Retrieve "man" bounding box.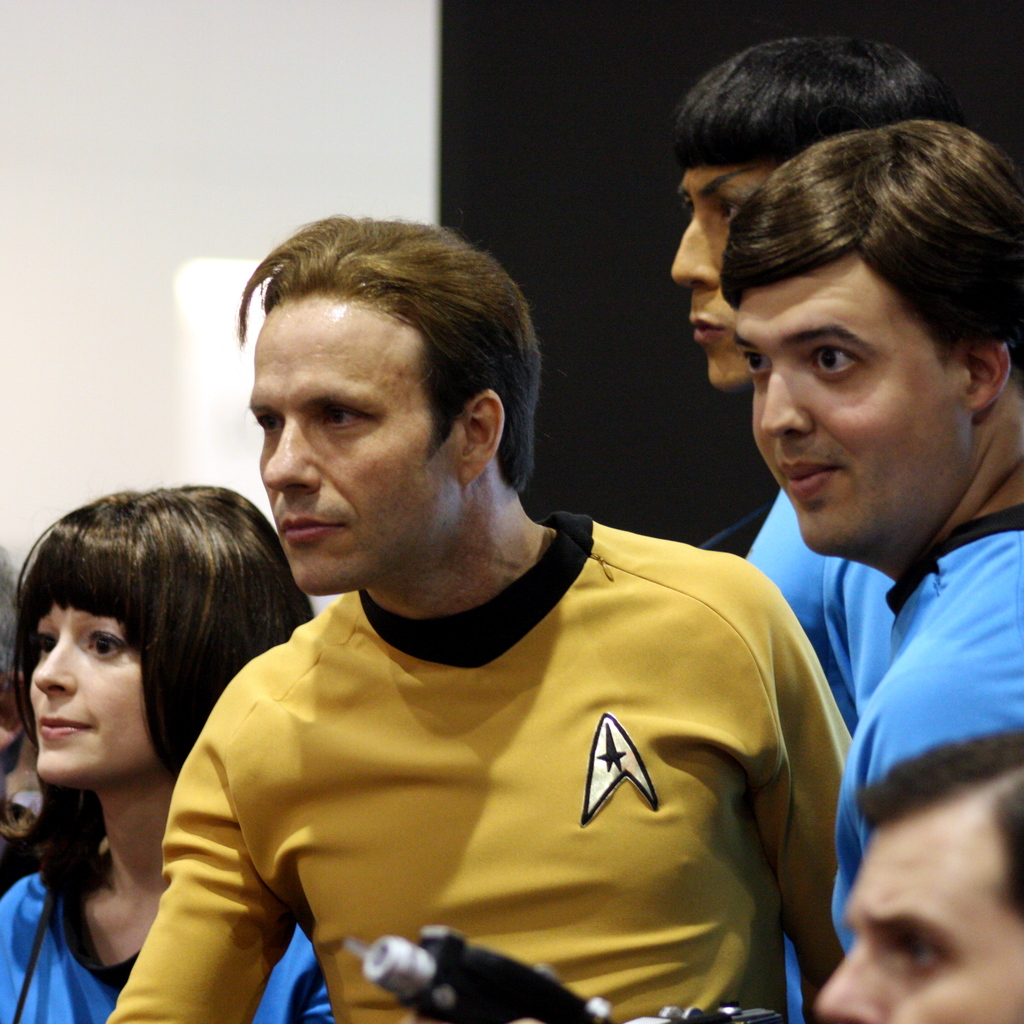
Bounding box: box(97, 207, 860, 1023).
